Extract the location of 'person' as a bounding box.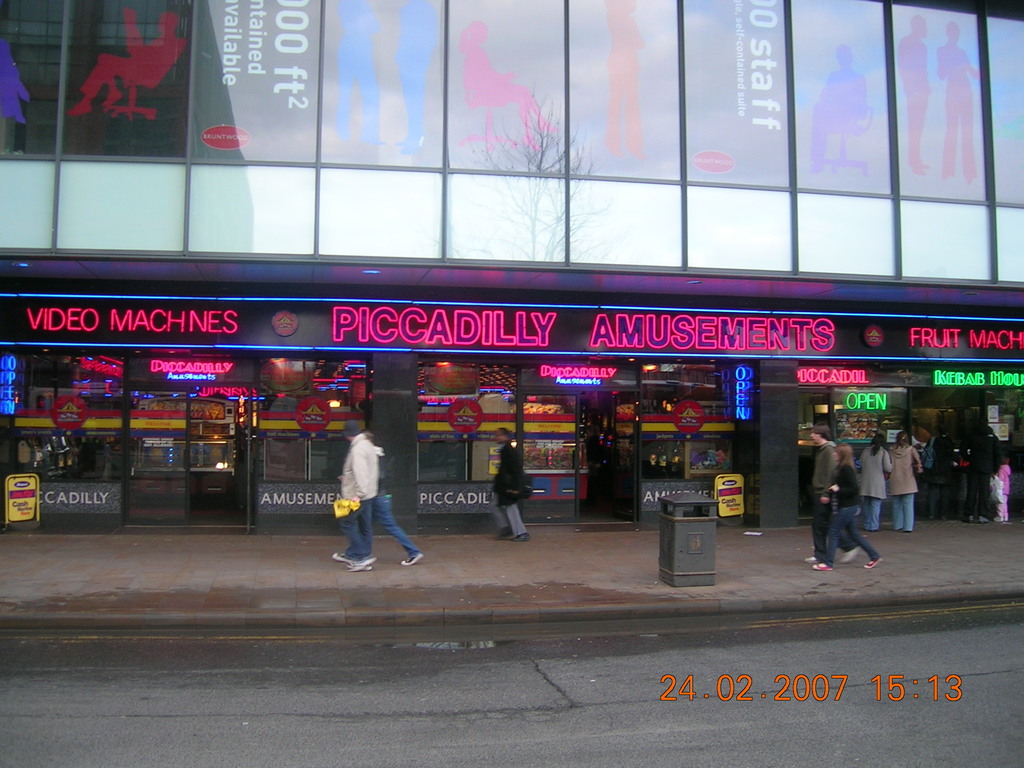
599, 0, 646, 156.
